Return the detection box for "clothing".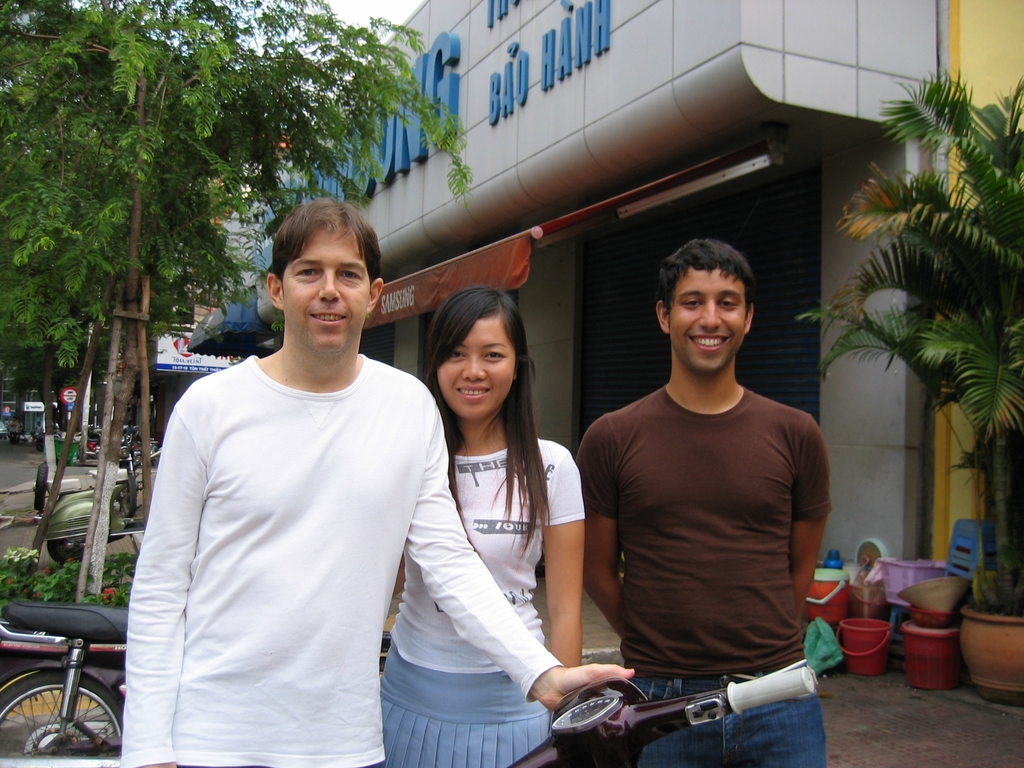
x1=380, y1=434, x2=582, y2=766.
